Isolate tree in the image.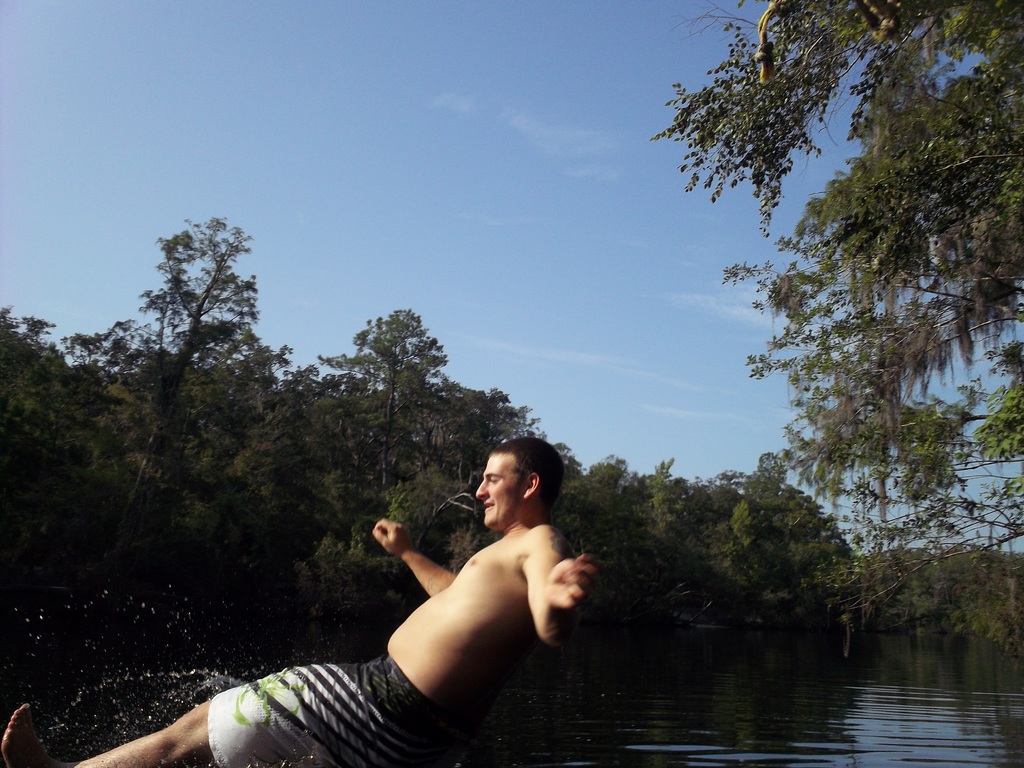
Isolated region: crop(316, 299, 448, 492).
